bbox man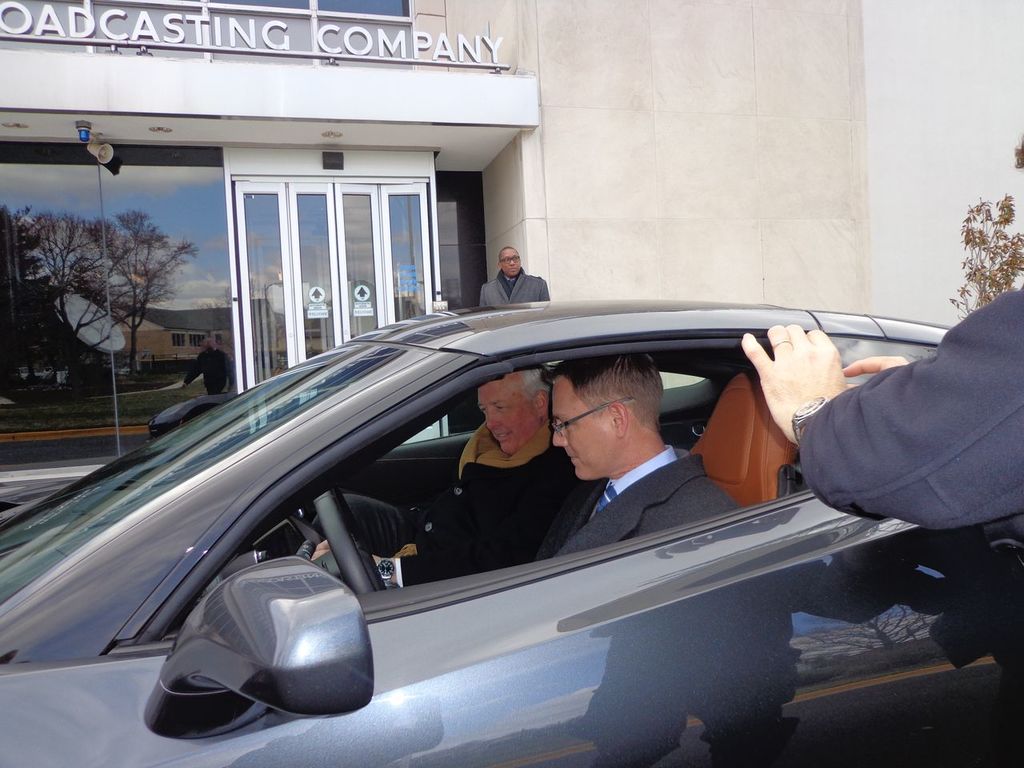
detection(514, 350, 736, 562)
